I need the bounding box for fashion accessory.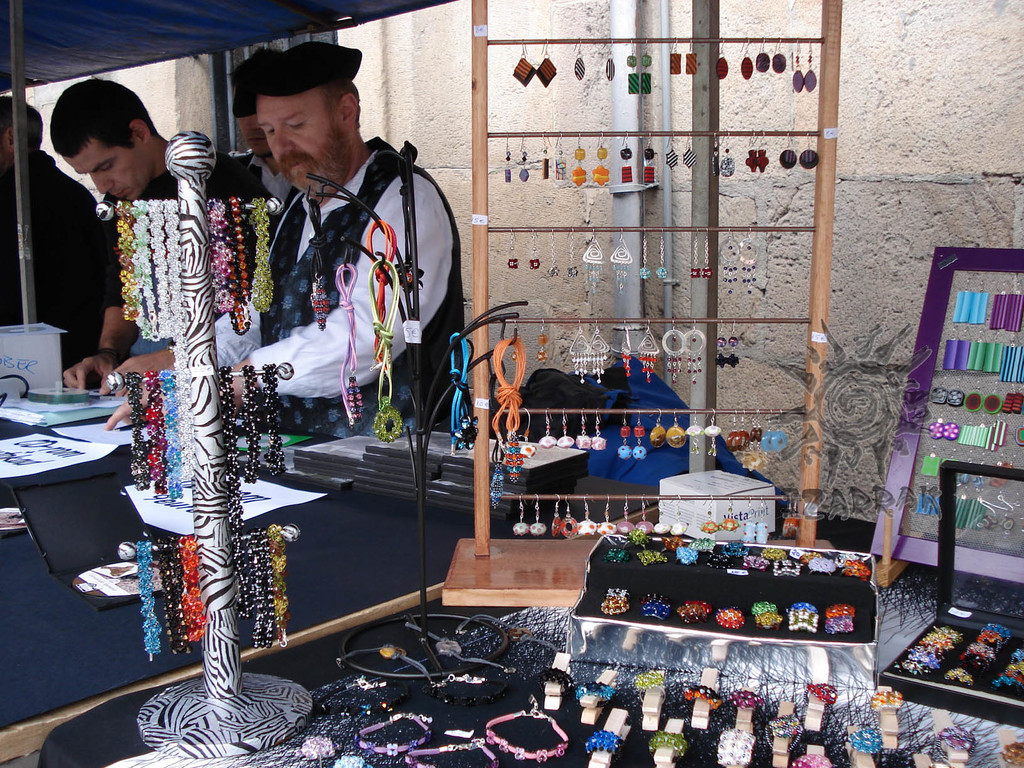
Here it is: (846,728,883,764).
